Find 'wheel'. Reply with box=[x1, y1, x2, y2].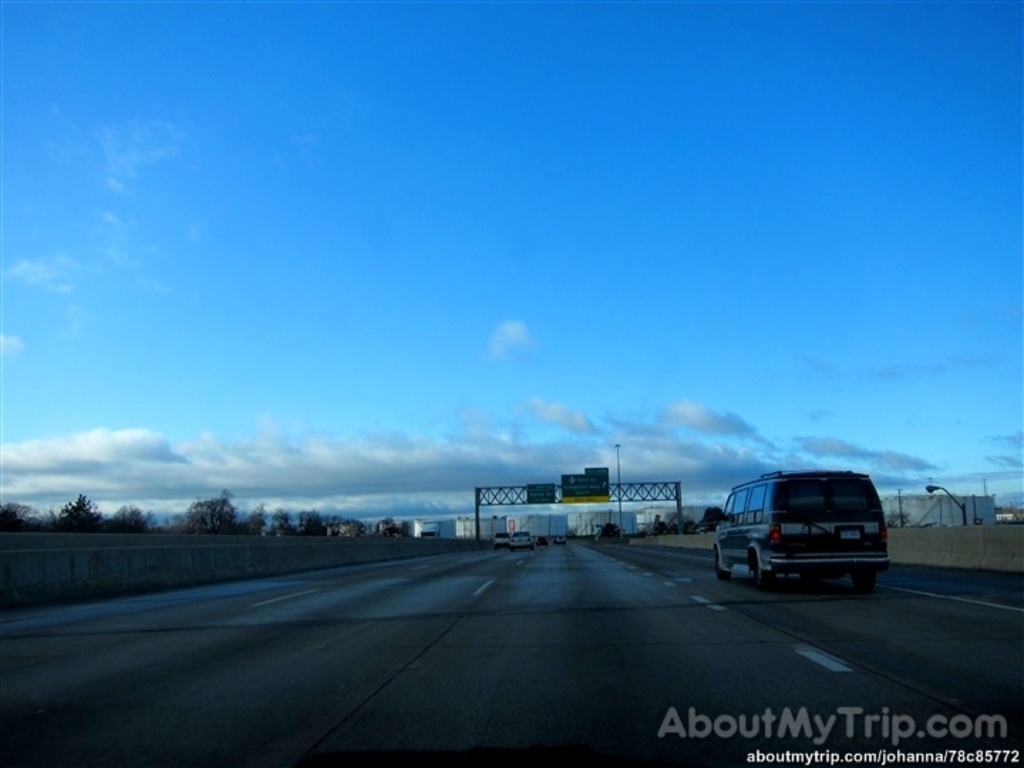
box=[714, 549, 728, 580].
